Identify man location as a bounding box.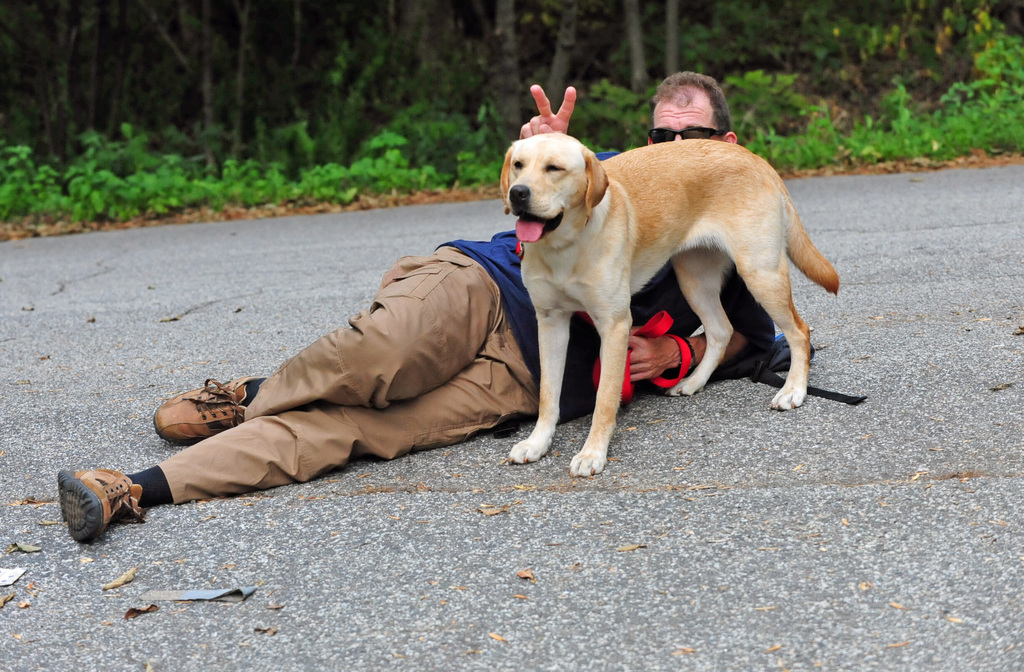
(58, 81, 779, 545).
